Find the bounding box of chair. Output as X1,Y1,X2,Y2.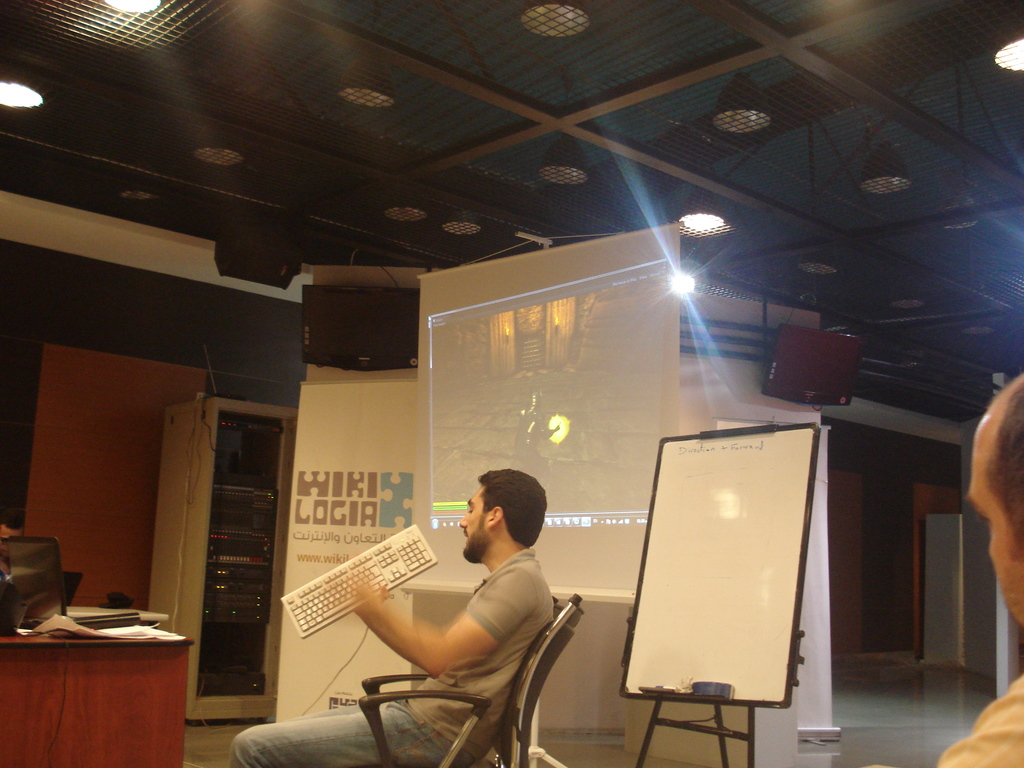
337,552,606,767.
